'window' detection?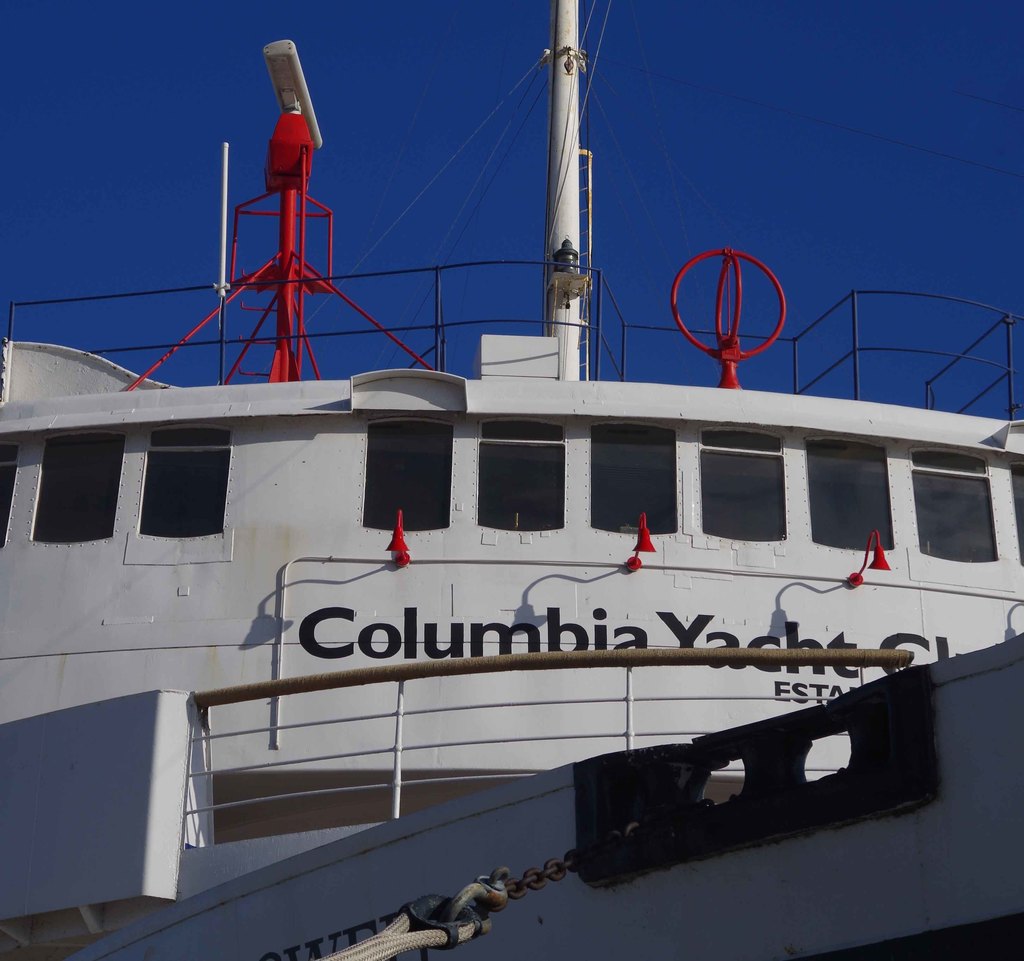
[579, 407, 684, 542]
